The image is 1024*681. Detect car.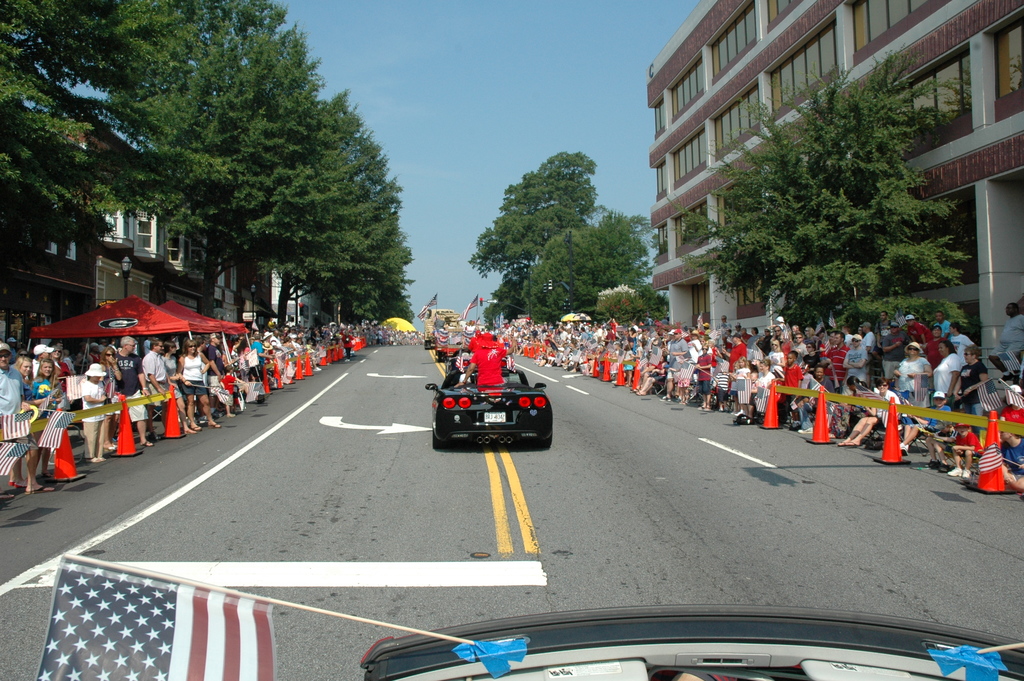
Detection: box(367, 603, 1023, 680).
